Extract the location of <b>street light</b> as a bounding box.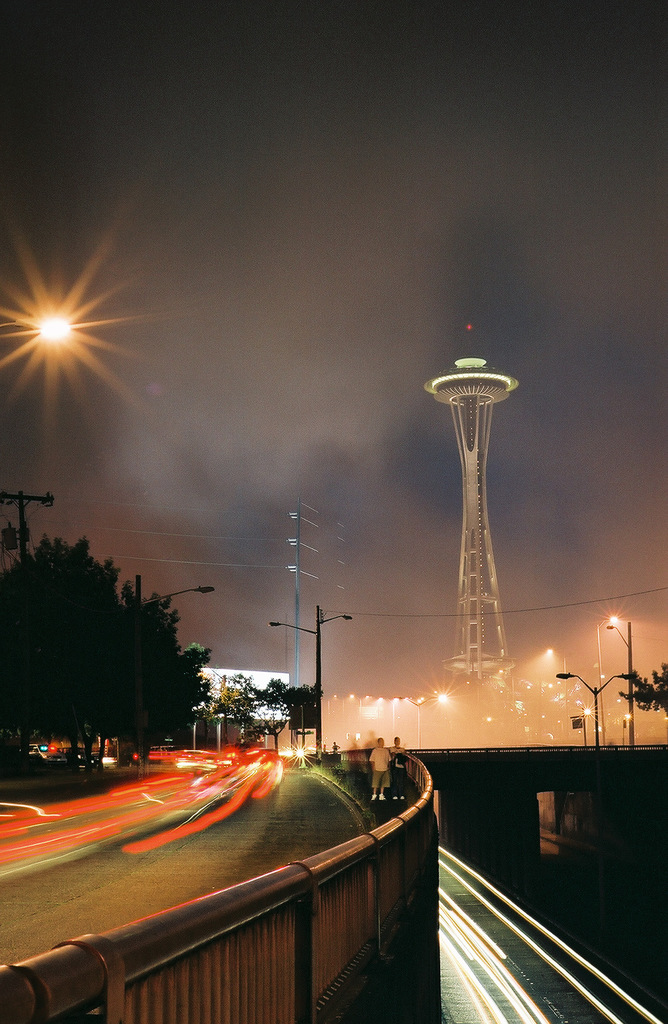
x1=553, y1=666, x2=628, y2=738.
